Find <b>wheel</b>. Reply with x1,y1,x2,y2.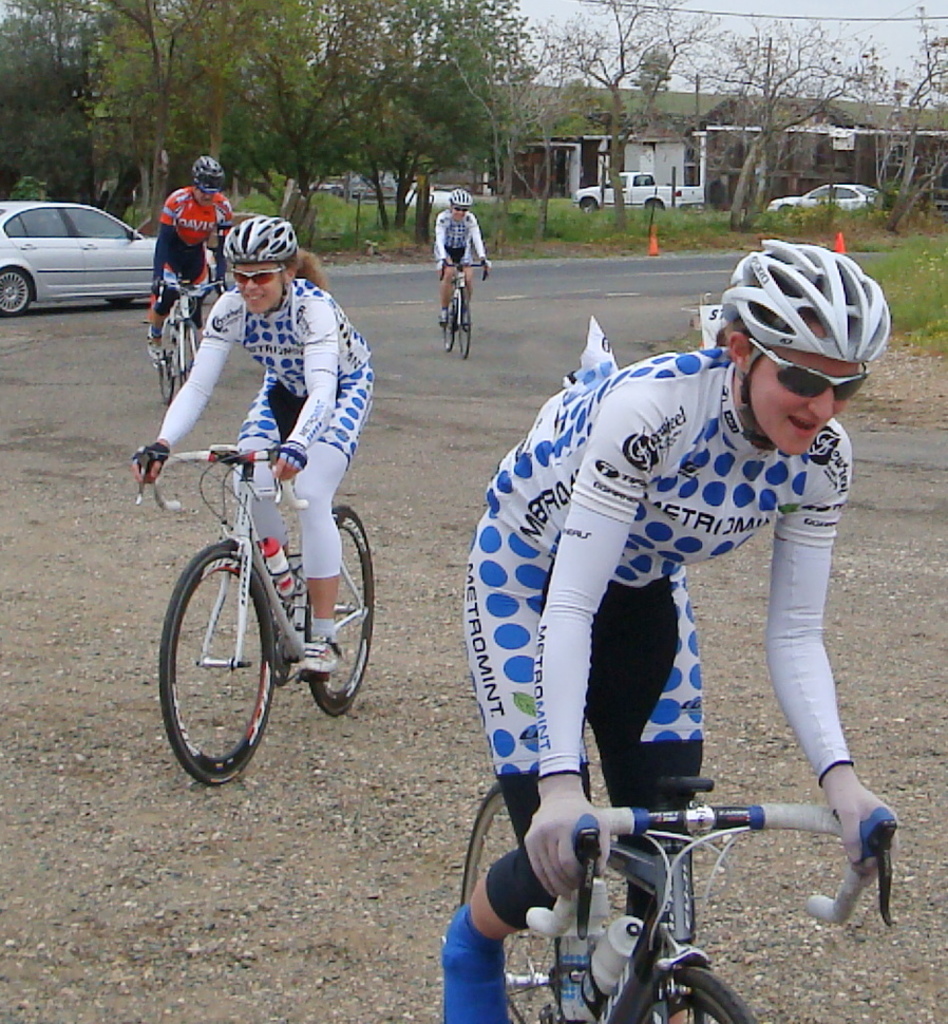
108,297,133,309.
